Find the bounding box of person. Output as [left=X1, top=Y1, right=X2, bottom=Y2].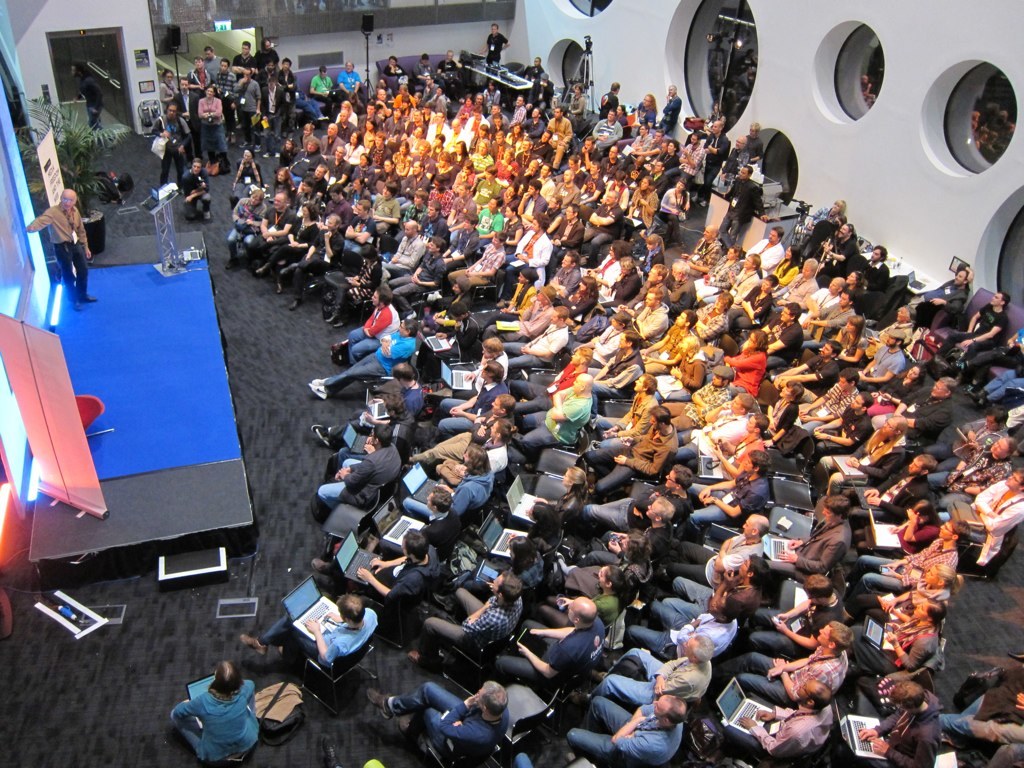
[left=428, top=87, right=447, bottom=112].
